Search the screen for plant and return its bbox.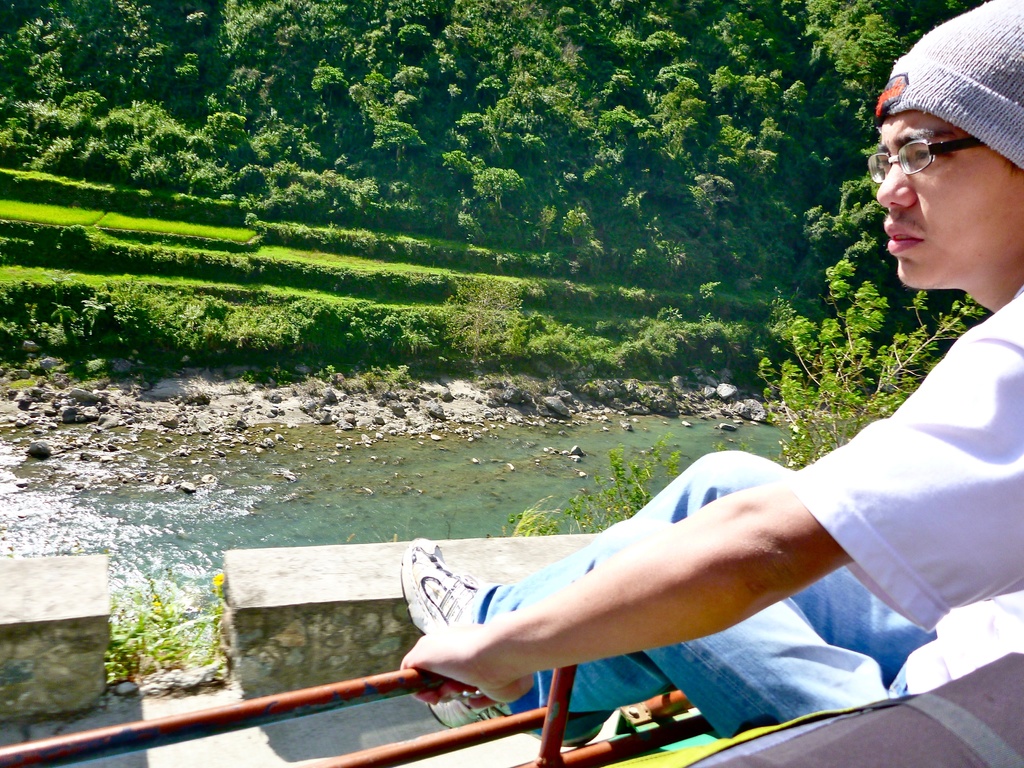
Found: BBox(81, 550, 237, 710).
